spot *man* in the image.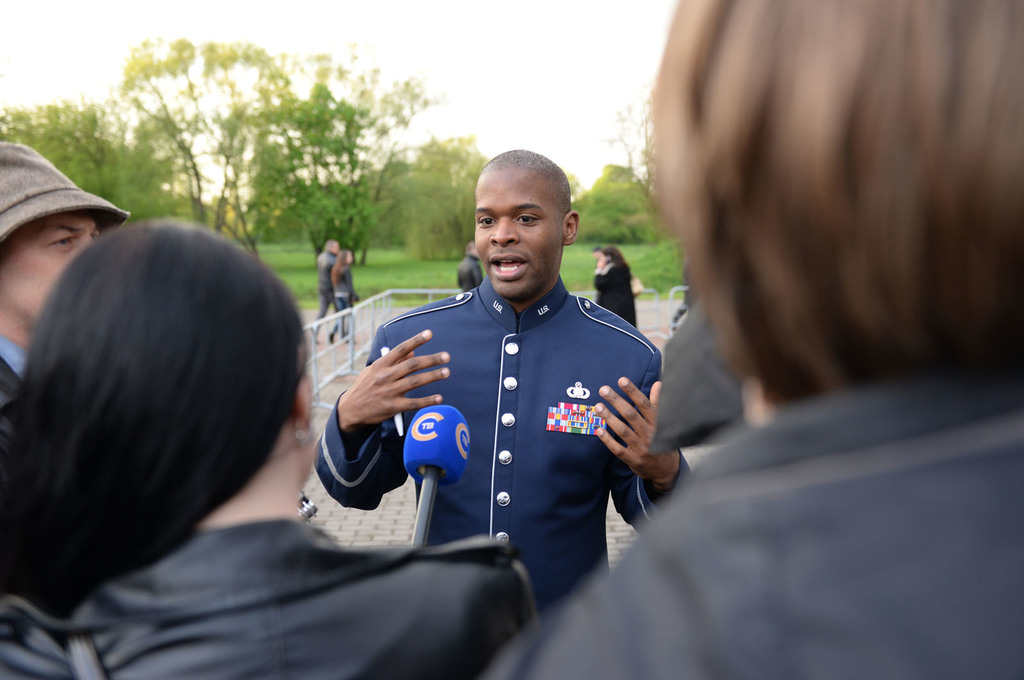
*man* found at Rect(312, 235, 337, 343).
